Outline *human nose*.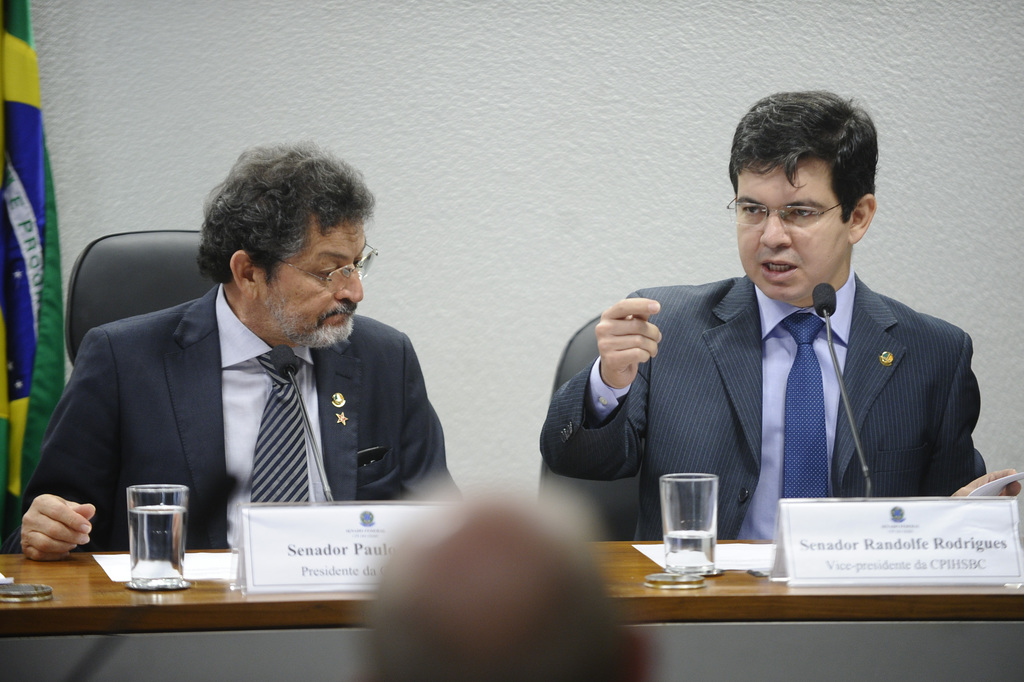
Outline: [333,264,362,305].
